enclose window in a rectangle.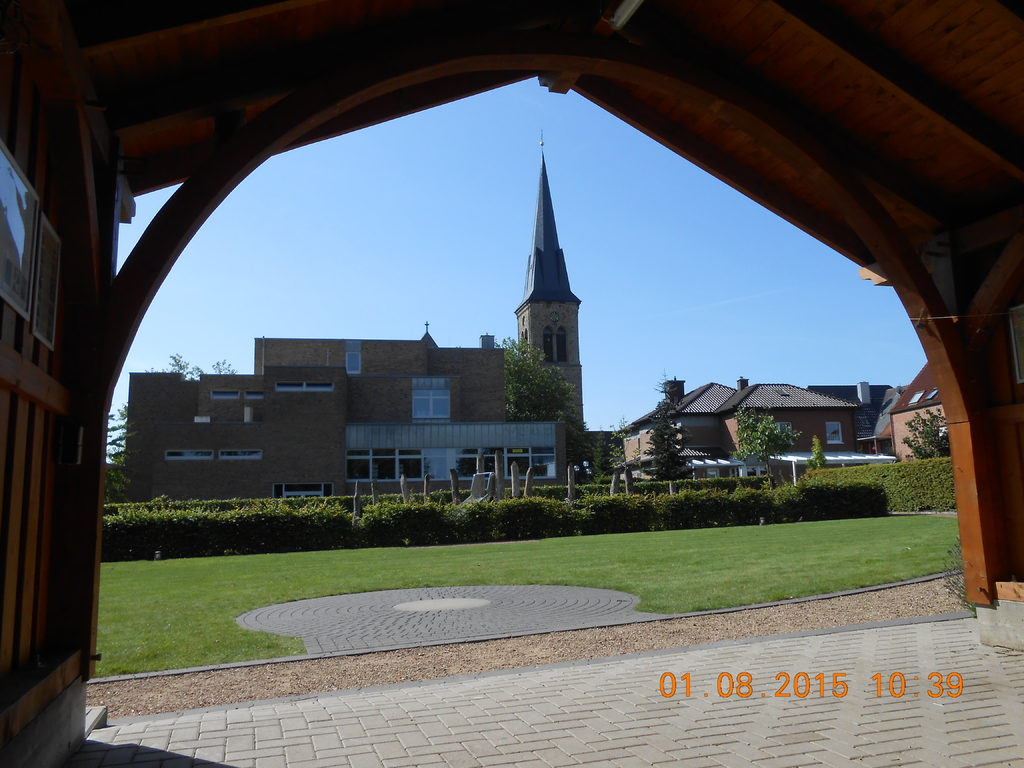
box(268, 470, 334, 497).
